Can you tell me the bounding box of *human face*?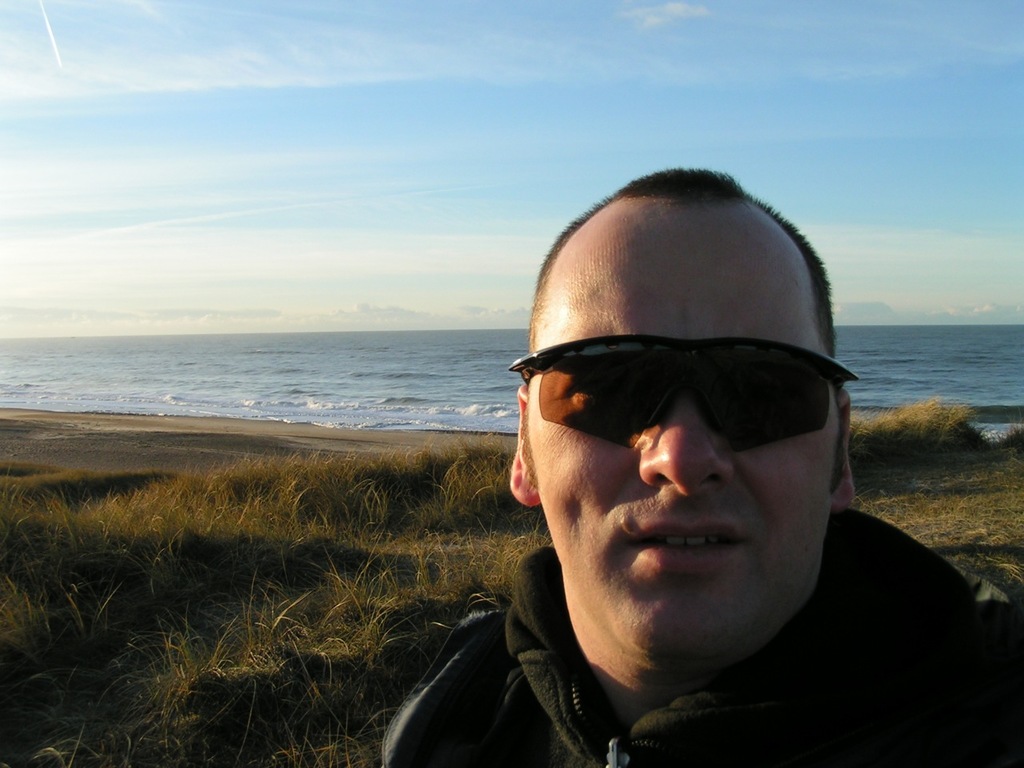
box=[526, 196, 838, 666].
